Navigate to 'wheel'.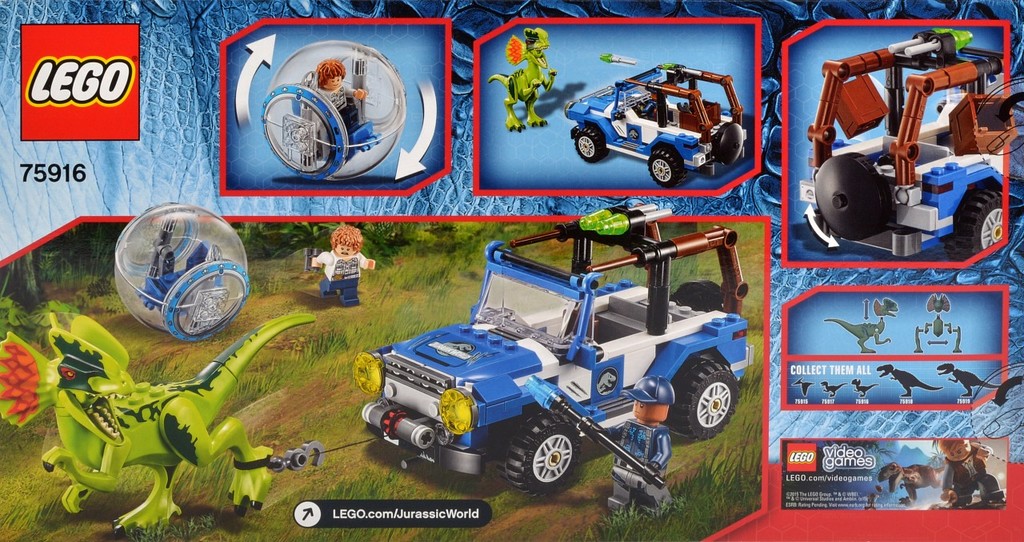
Navigation target: [left=670, top=361, right=738, bottom=434].
